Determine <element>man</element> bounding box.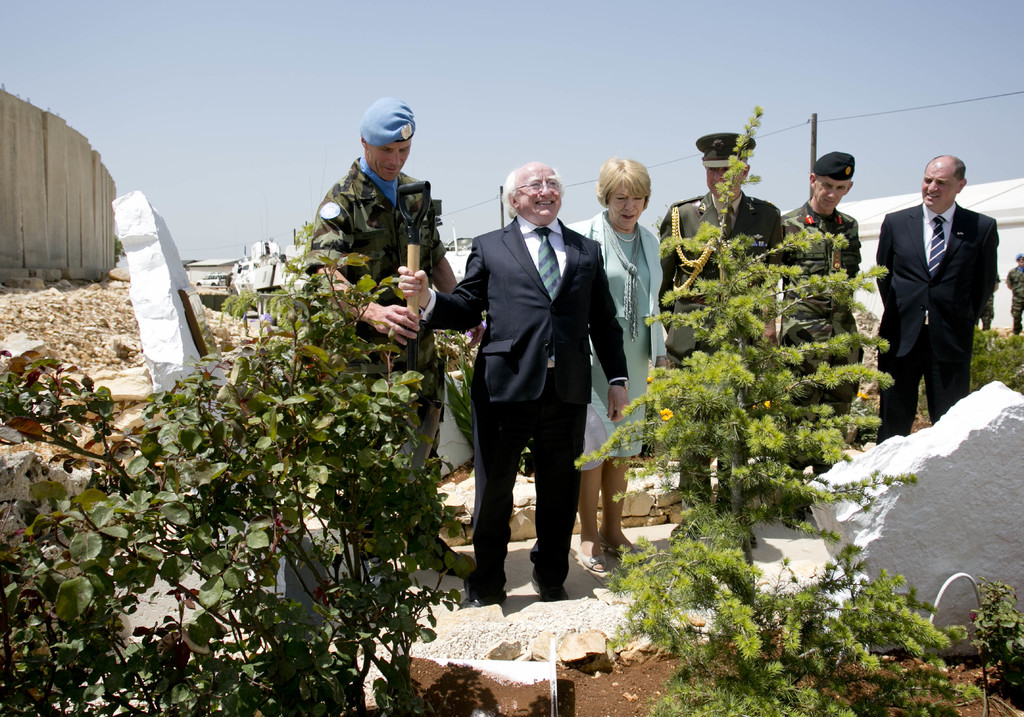
Determined: pyautogui.locateOnScreen(657, 124, 790, 557).
